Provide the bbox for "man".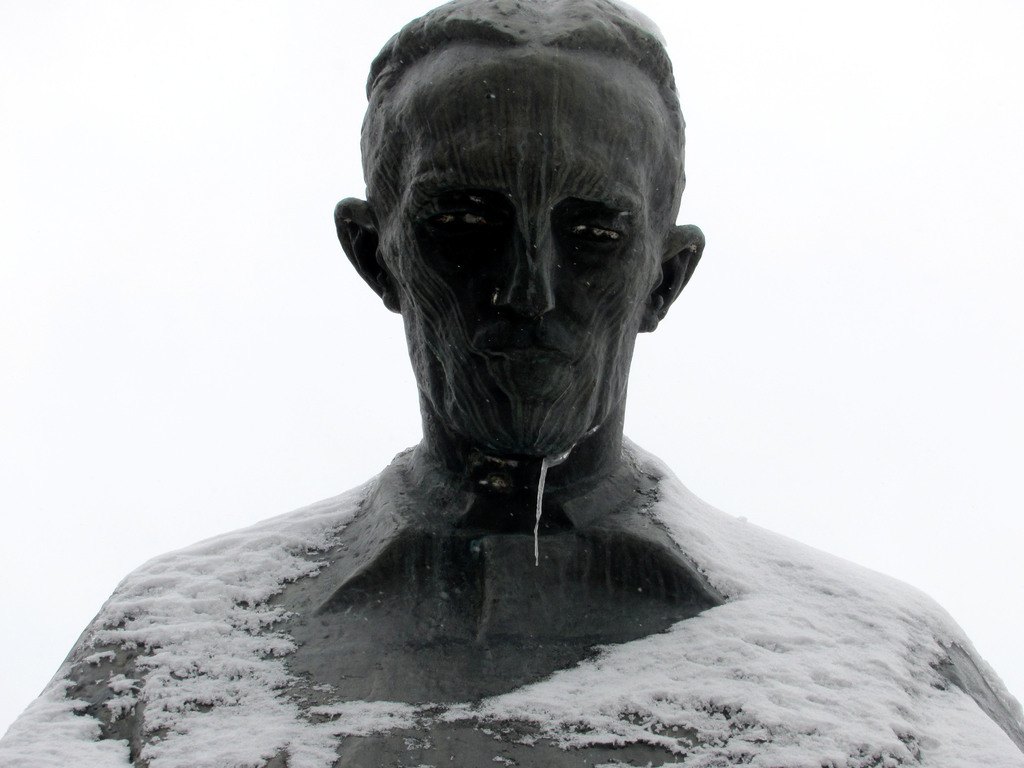
0, 0, 1023, 767.
